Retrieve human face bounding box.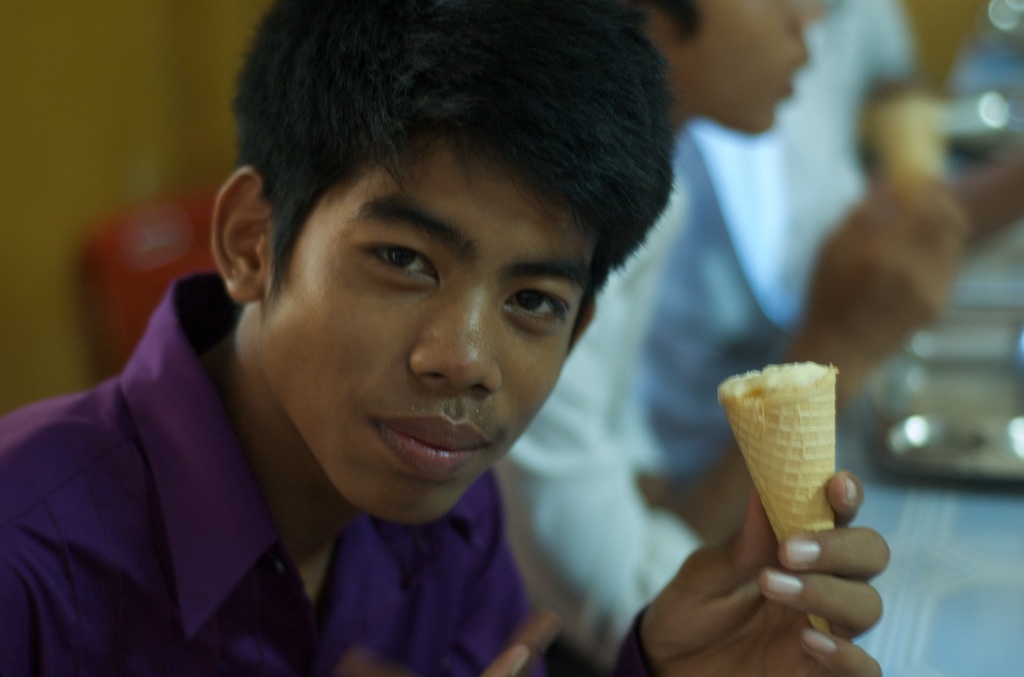
Bounding box: pyautogui.locateOnScreen(265, 140, 594, 532).
